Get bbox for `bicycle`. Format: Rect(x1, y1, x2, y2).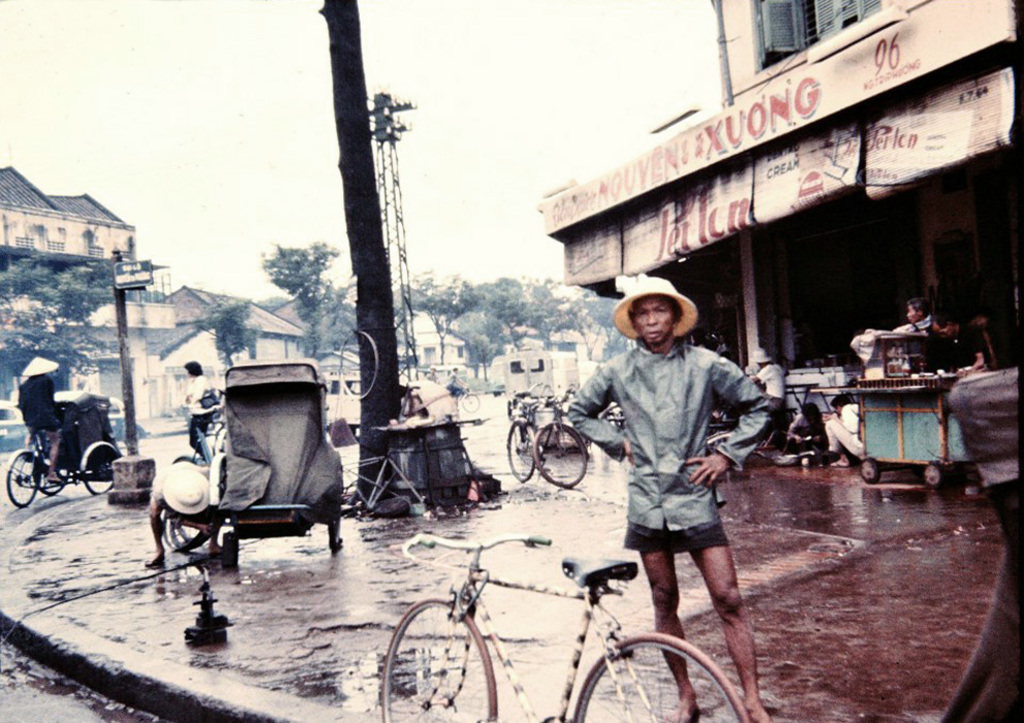
Rect(530, 379, 589, 492).
